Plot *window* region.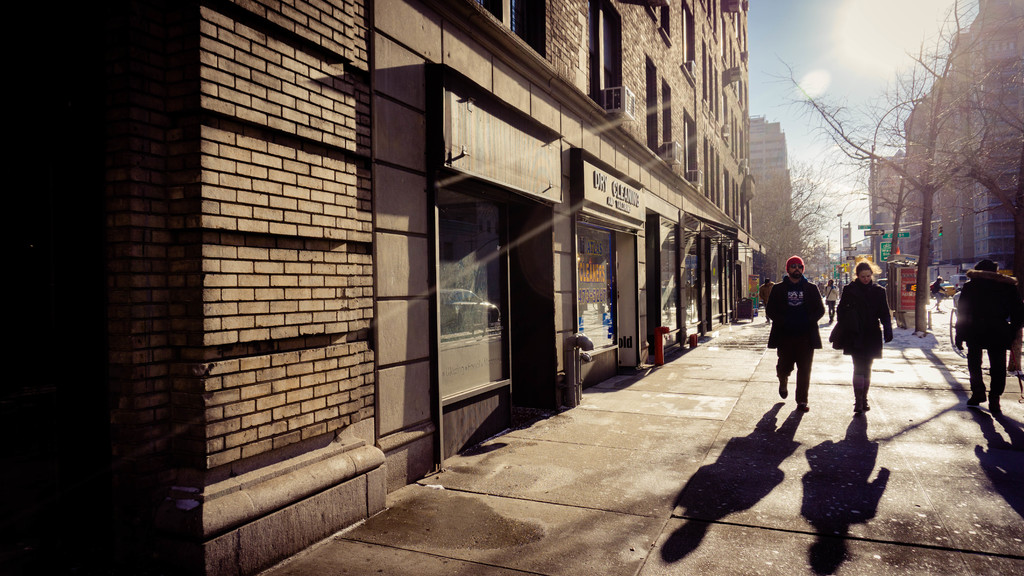
Plotted at {"left": 430, "top": 156, "right": 509, "bottom": 402}.
